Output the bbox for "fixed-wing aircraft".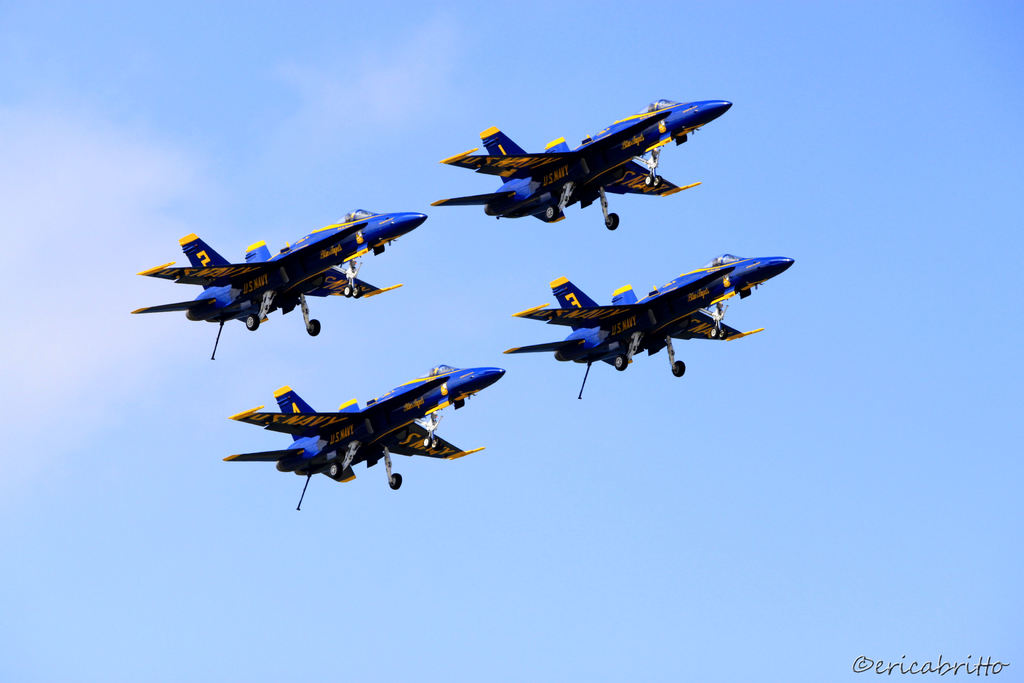
box=[430, 97, 733, 231].
